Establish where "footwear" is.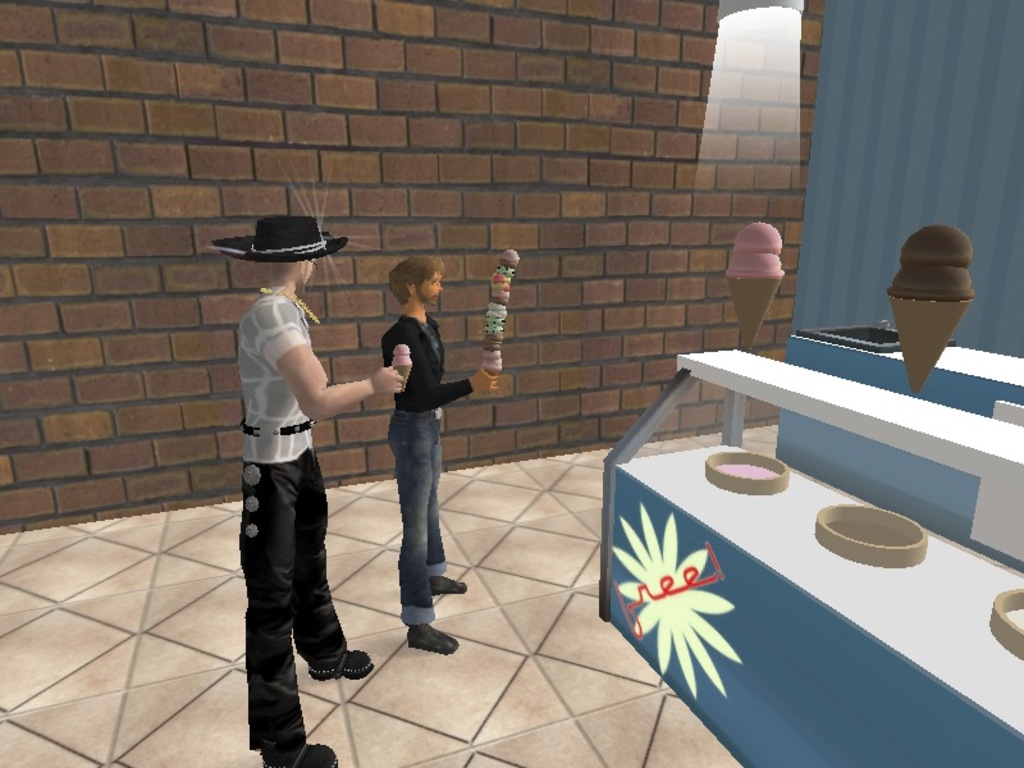
Established at 407,622,461,654.
